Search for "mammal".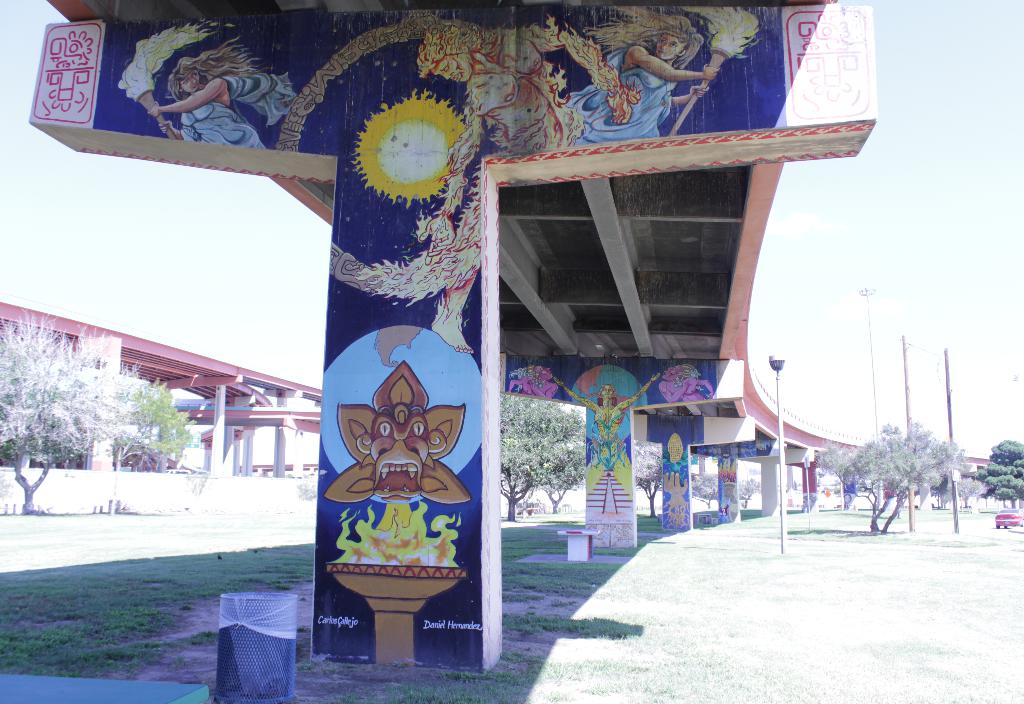
Found at rect(841, 493, 850, 504).
